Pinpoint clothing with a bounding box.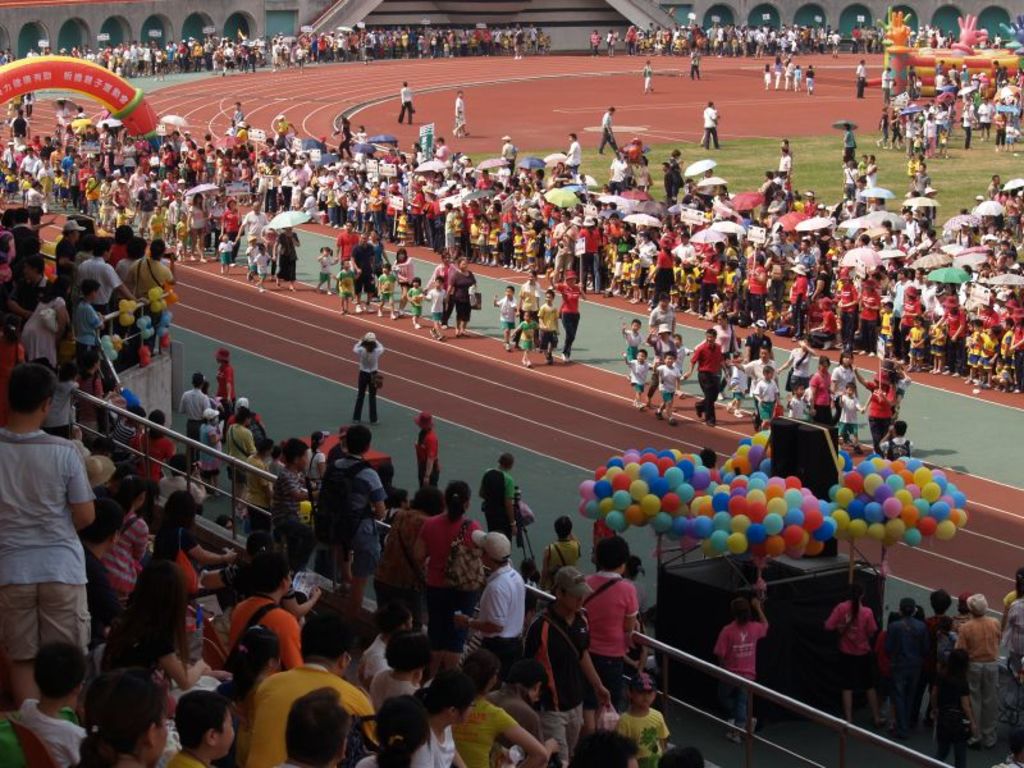
[548, 283, 580, 353].
